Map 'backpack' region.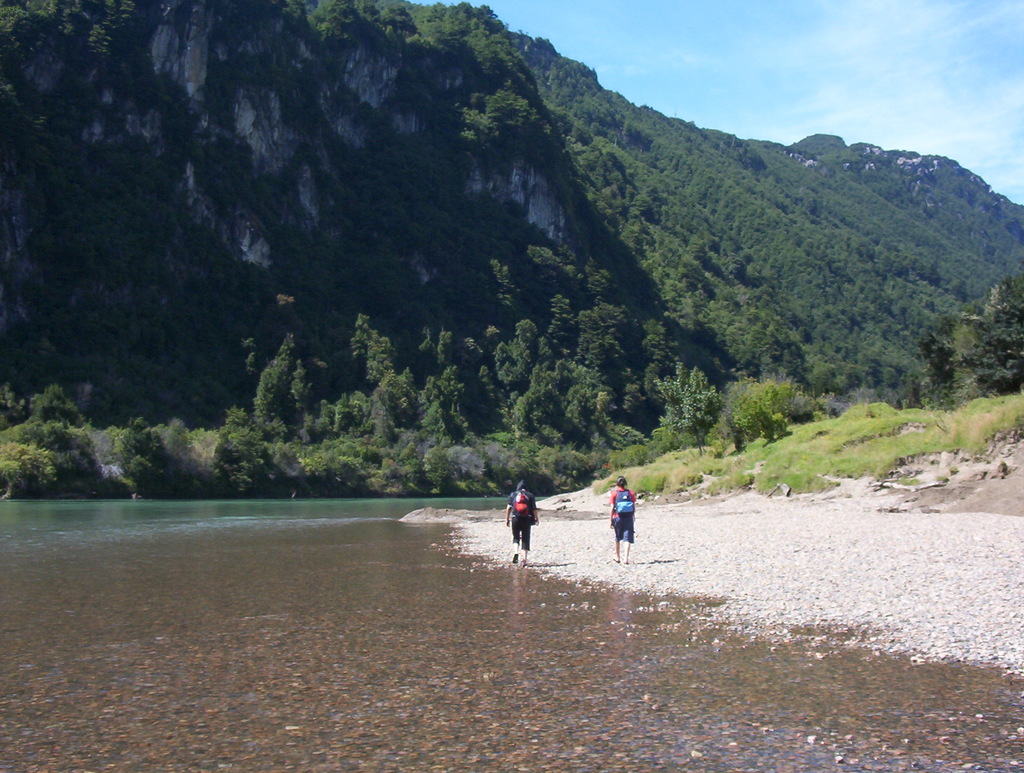
Mapped to bbox(511, 487, 532, 519).
